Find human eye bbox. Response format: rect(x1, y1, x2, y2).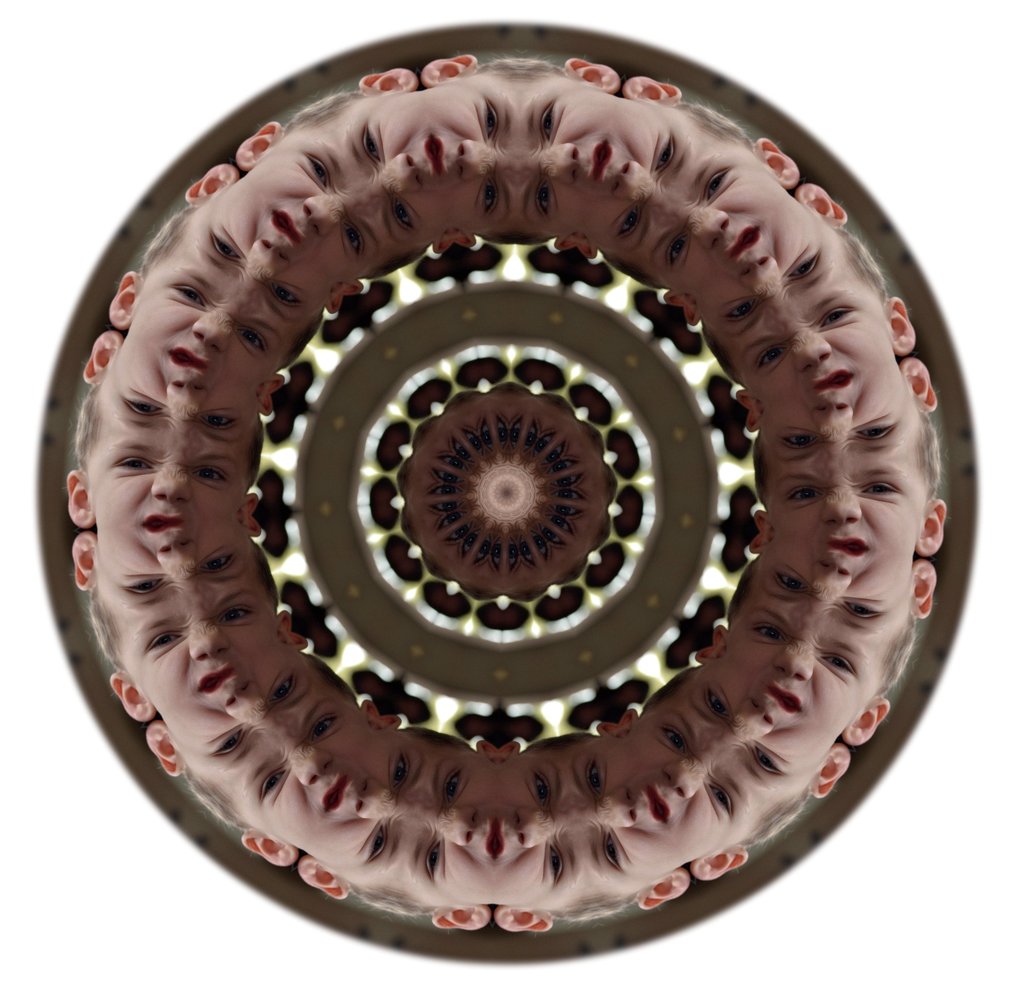
rect(669, 236, 686, 264).
